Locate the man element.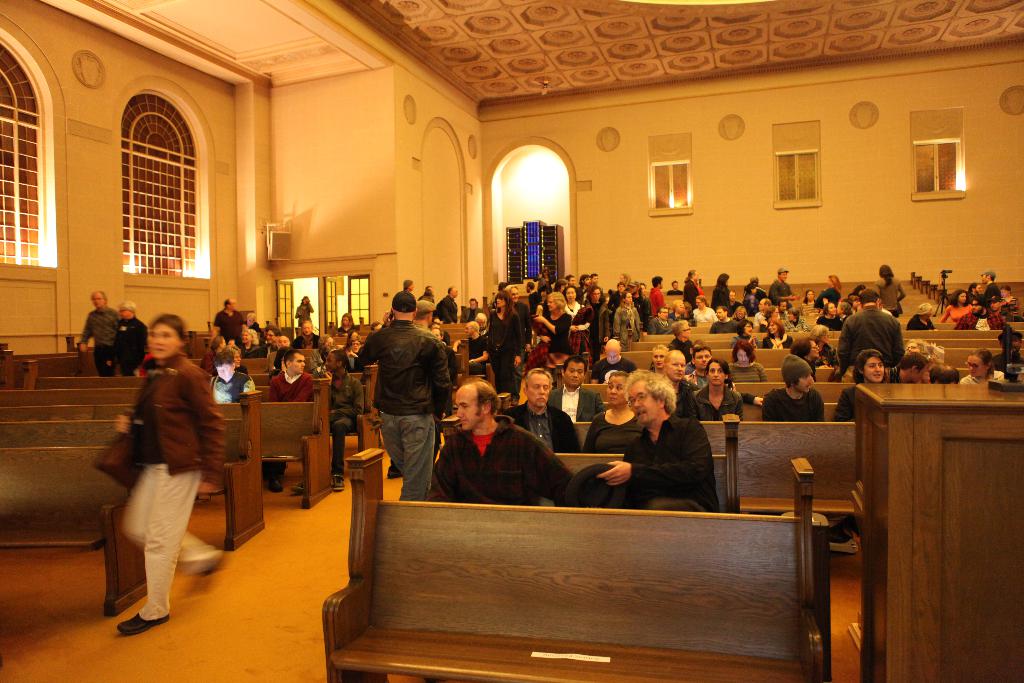
Element bbox: bbox(650, 306, 671, 334).
